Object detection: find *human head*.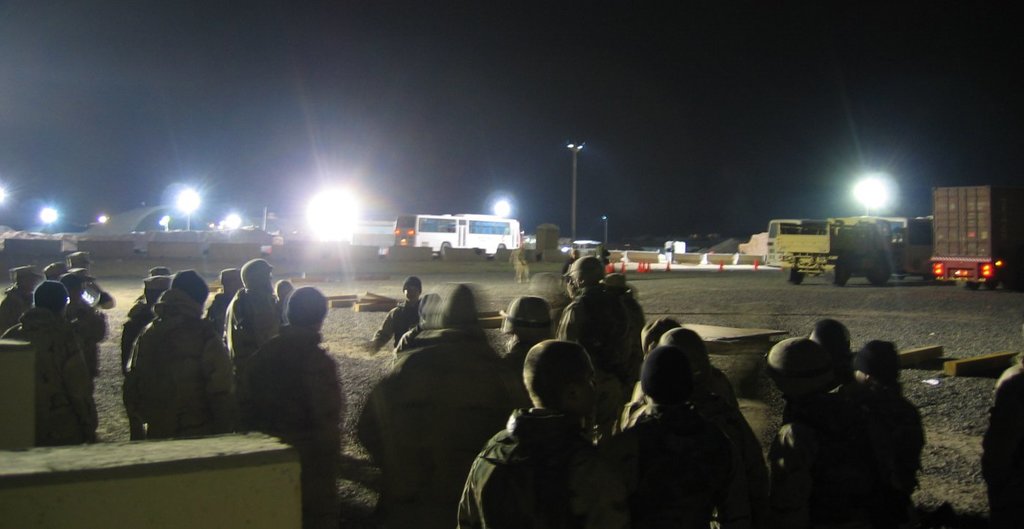
[763, 334, 838, 392].
